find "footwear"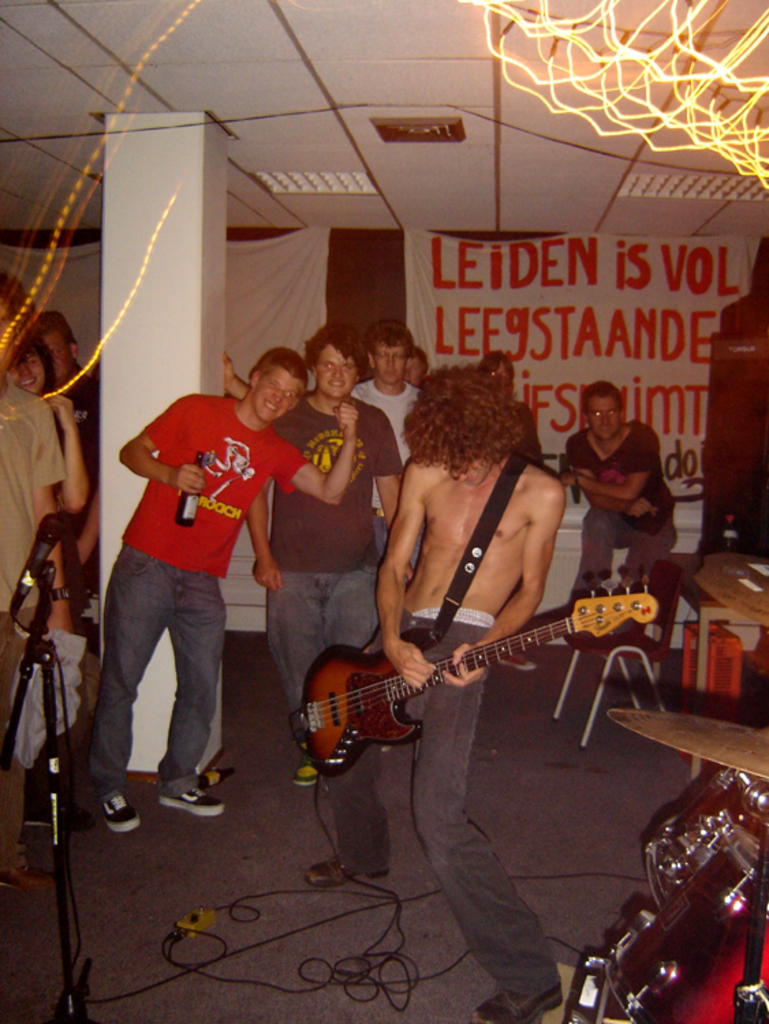
l=475, t=984, r=567, b=1023
